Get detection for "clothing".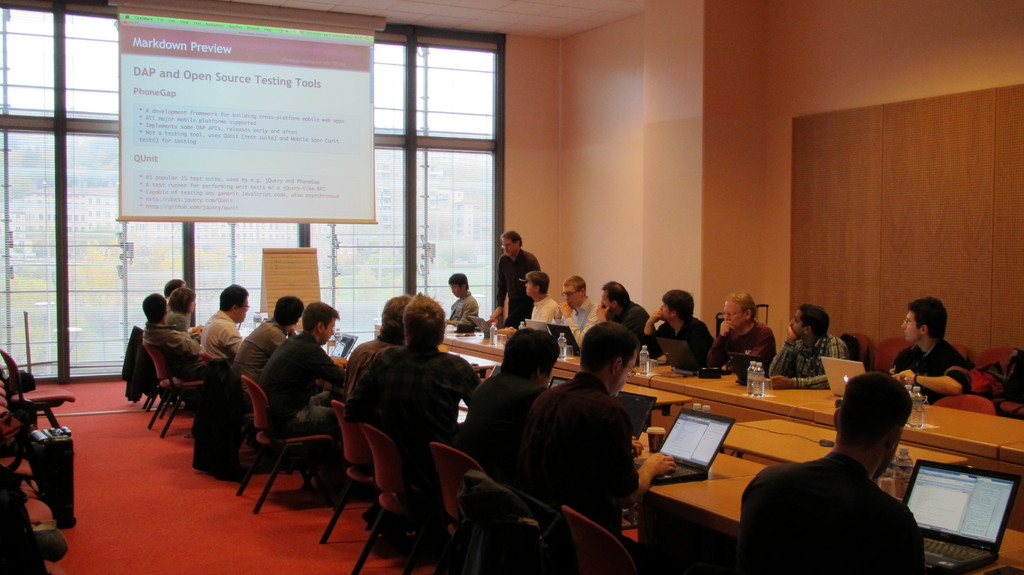
Detection: left=700, top=327, right=772, bottom=375.
